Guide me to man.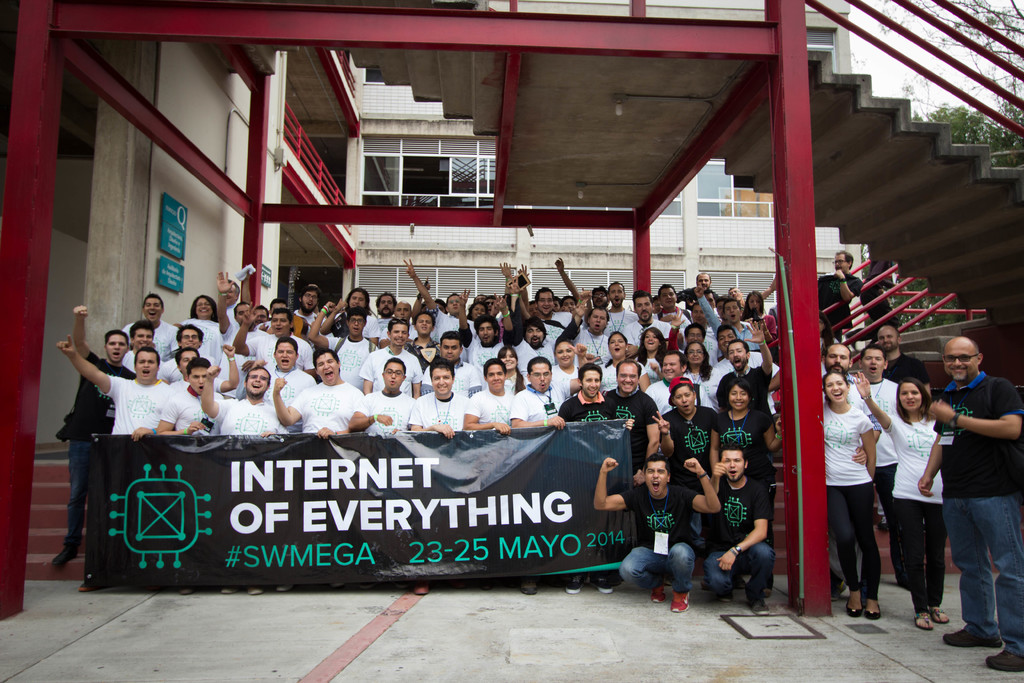
Guidance: 159/353/221/434.
